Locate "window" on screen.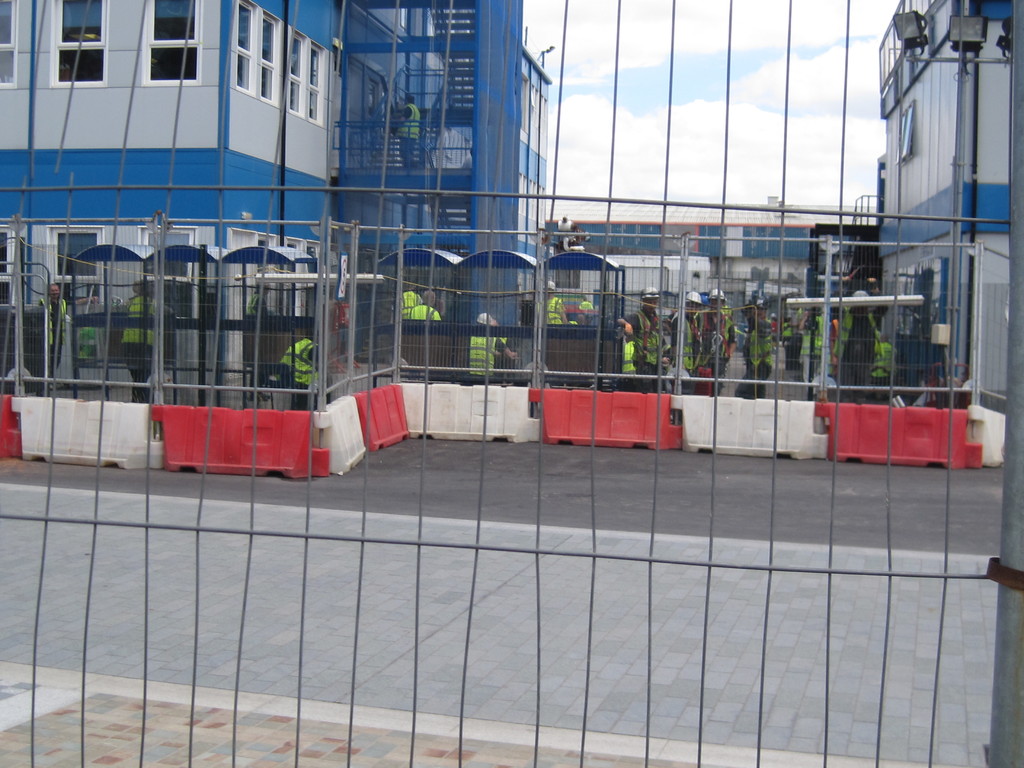
On screen at 45/0/115/89.
